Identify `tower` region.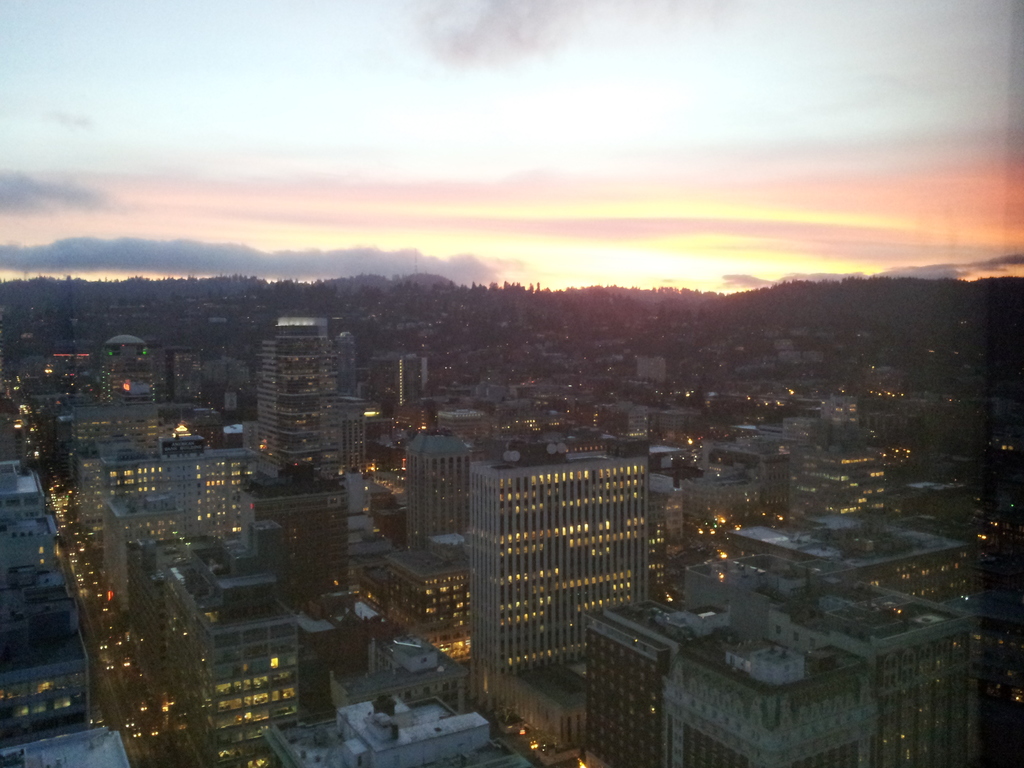
Region: (left=236, top=301, right=342, bottom=461).
